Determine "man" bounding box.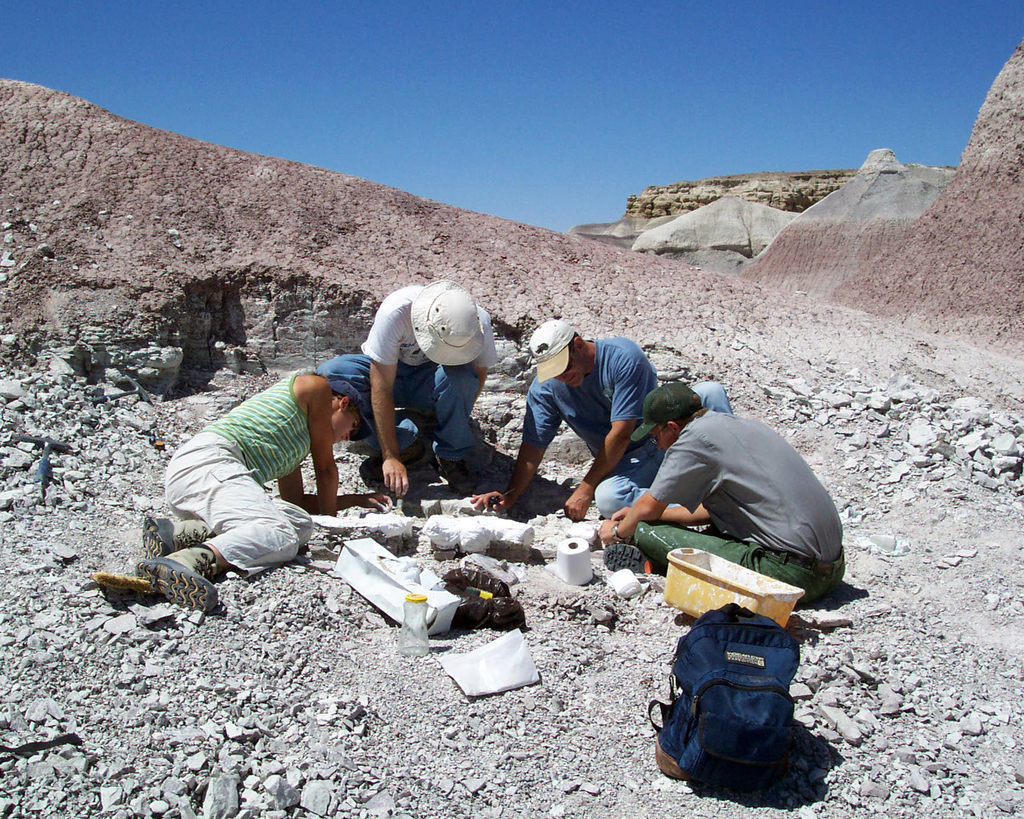
Determined: bbox=(575, 378, 852, 635).
